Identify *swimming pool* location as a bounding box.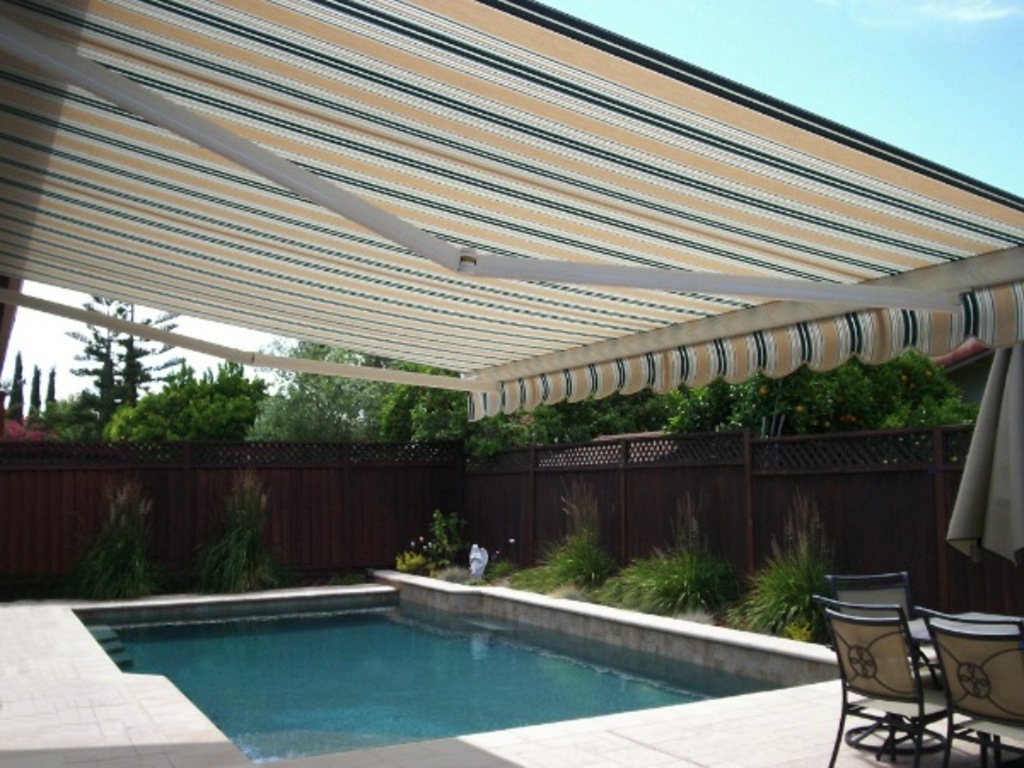
{"x1": 73, "y1": 592, "x2": 847, "y2": 763}.
